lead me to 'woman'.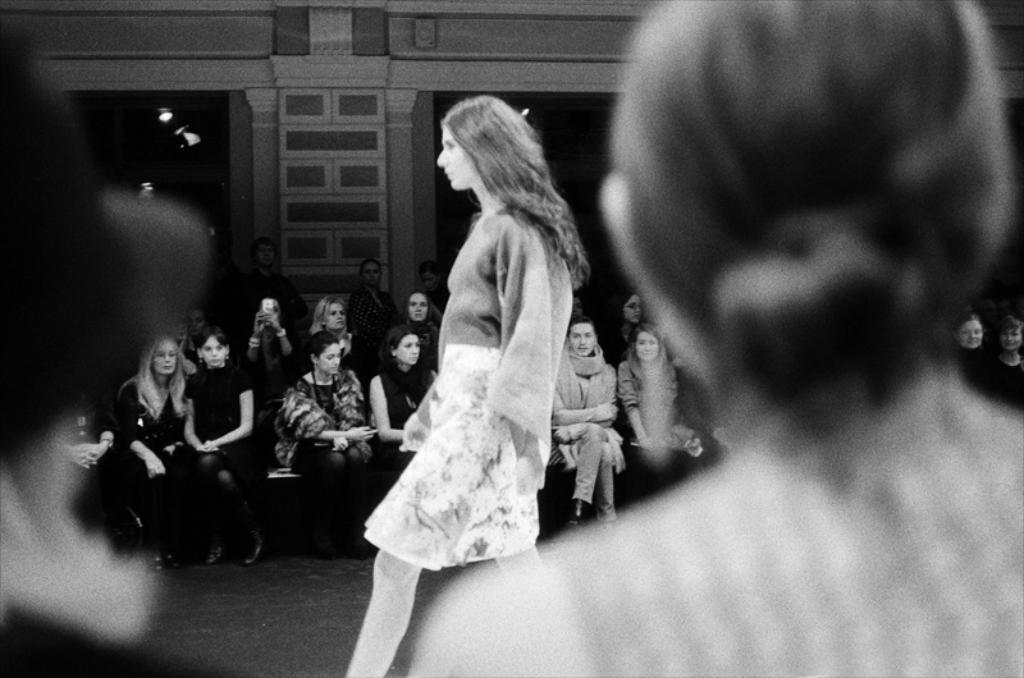
Lead to (left=0, top=32, right=246, bottom=677).
